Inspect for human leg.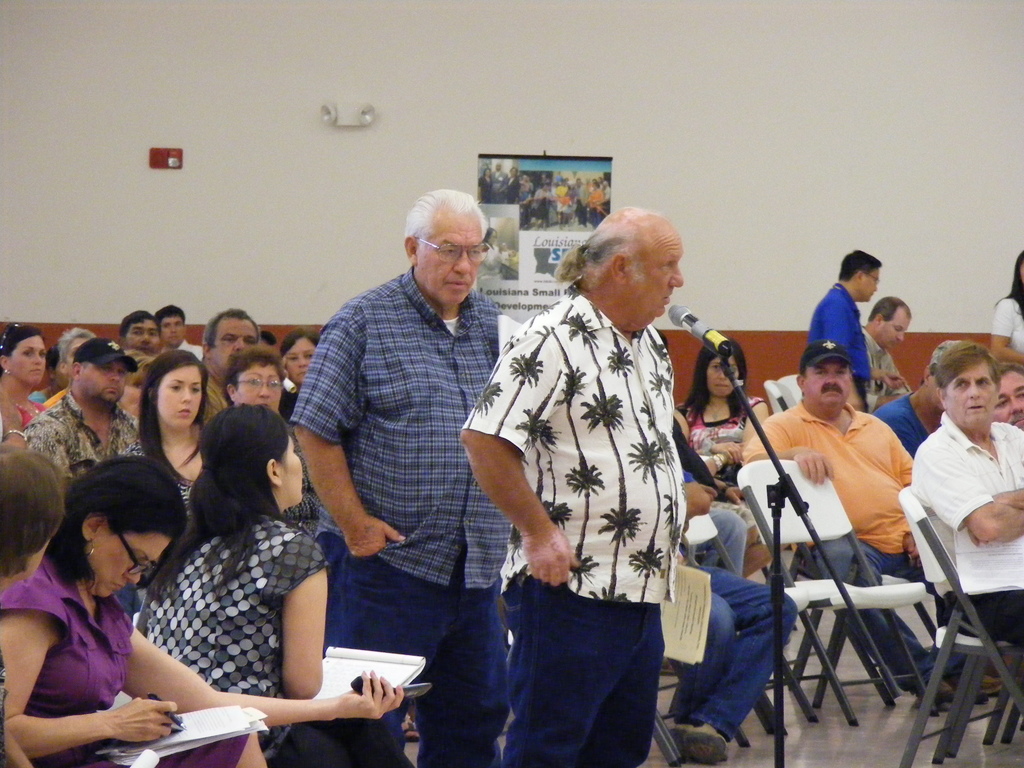
Inspection: [55, 730, 272, 767].
